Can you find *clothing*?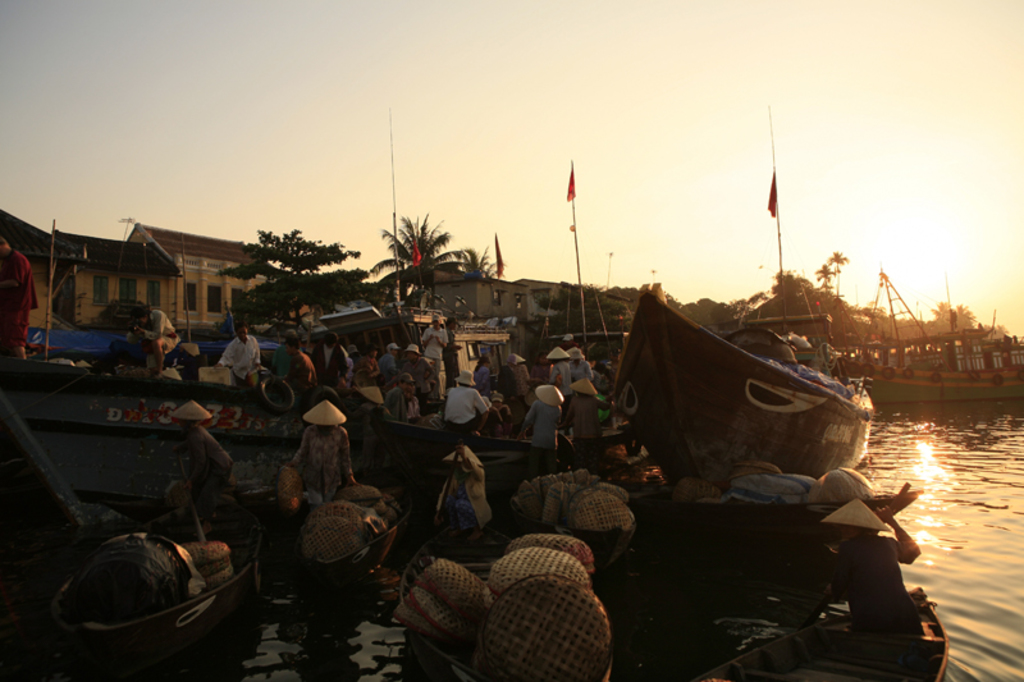
Yes, bounding box: 524:399:562:470.
